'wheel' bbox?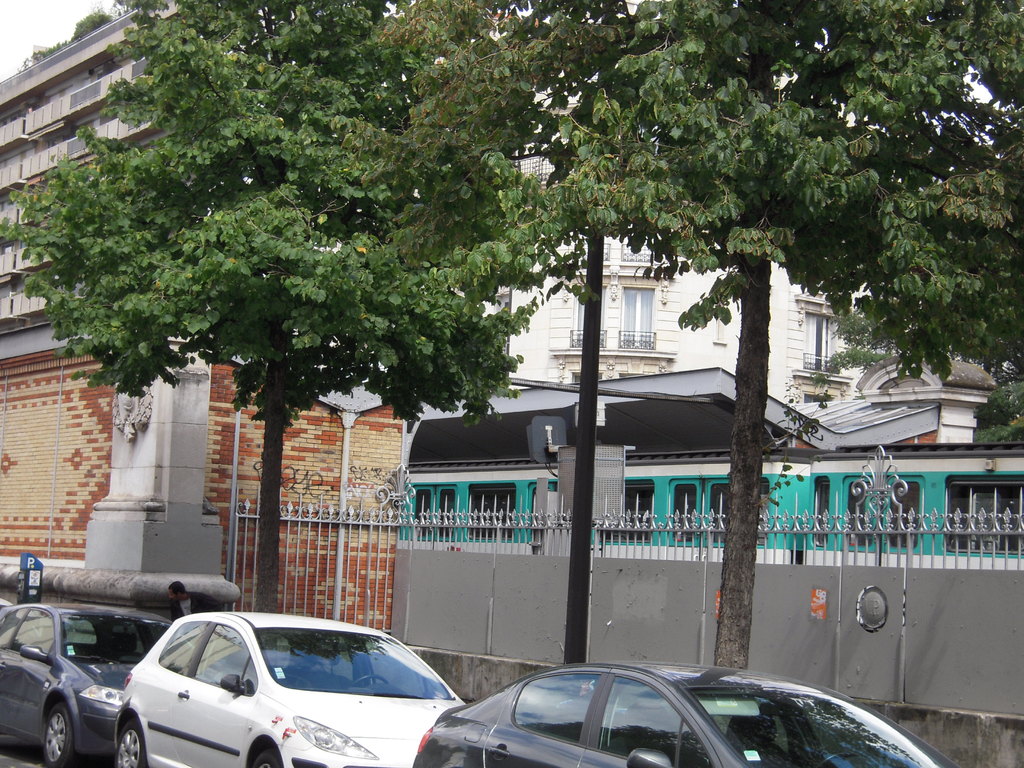
[44, 700, 80, 767]
